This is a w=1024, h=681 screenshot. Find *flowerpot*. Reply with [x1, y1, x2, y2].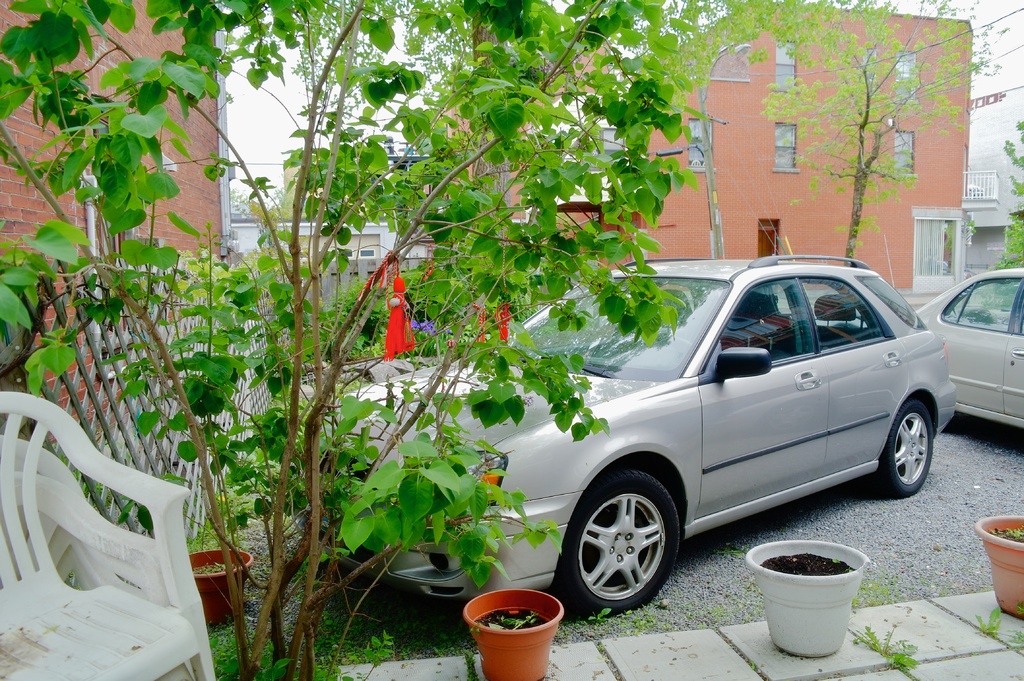
[189, 542, 253, 623].
